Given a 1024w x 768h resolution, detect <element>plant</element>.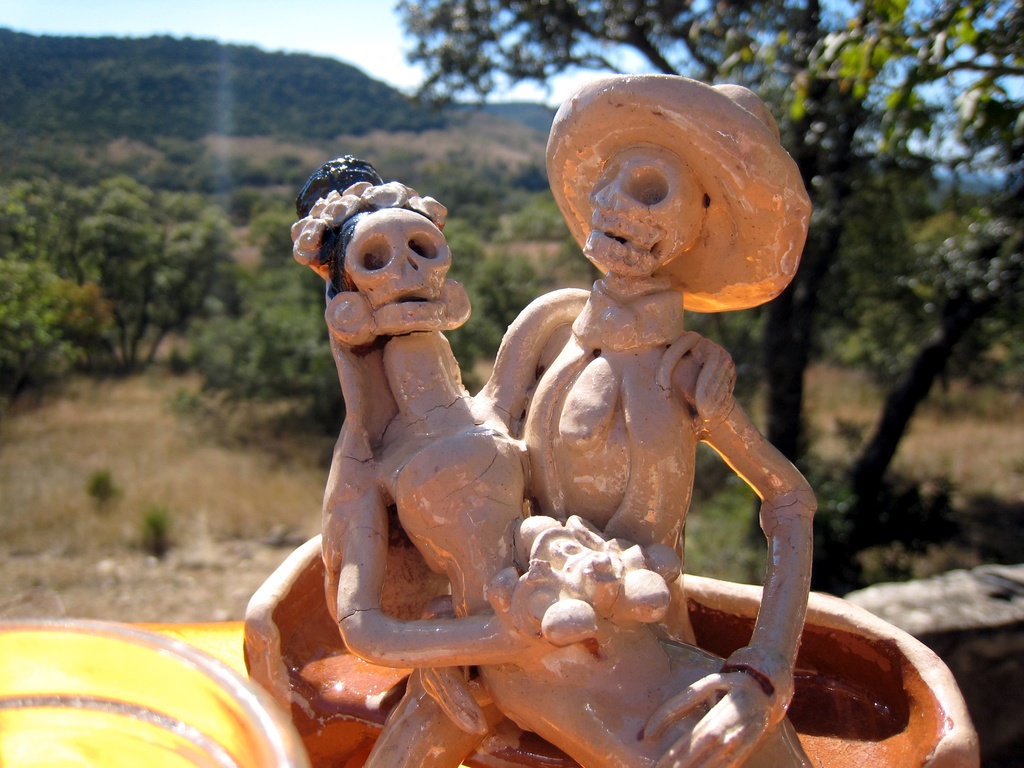
130:506:171:557.
